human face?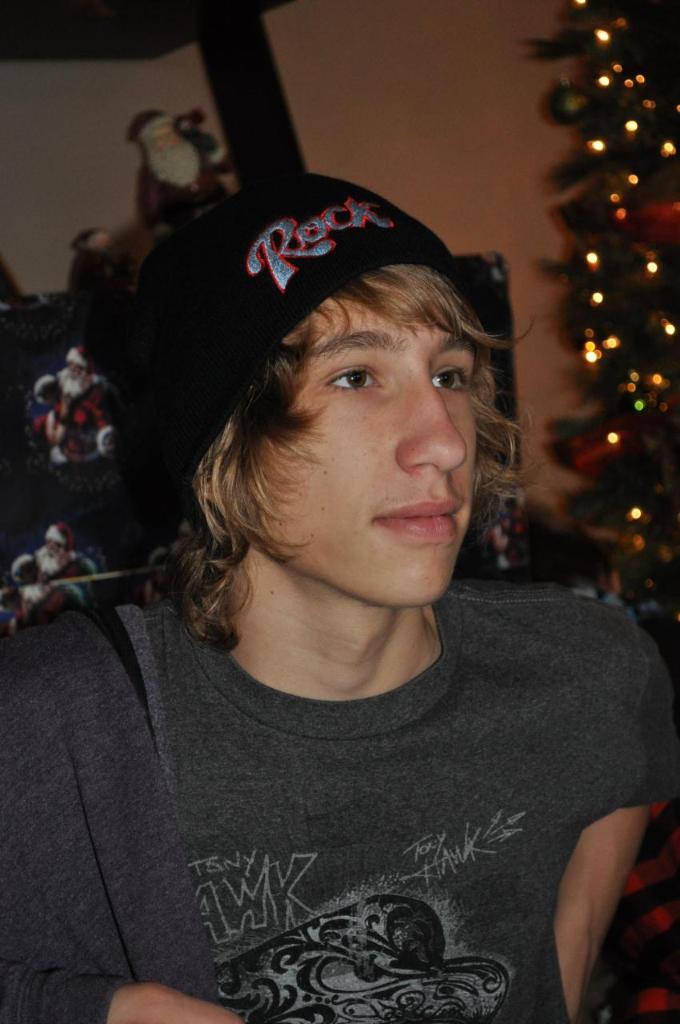
select_region(251, 260, 485, 612)
